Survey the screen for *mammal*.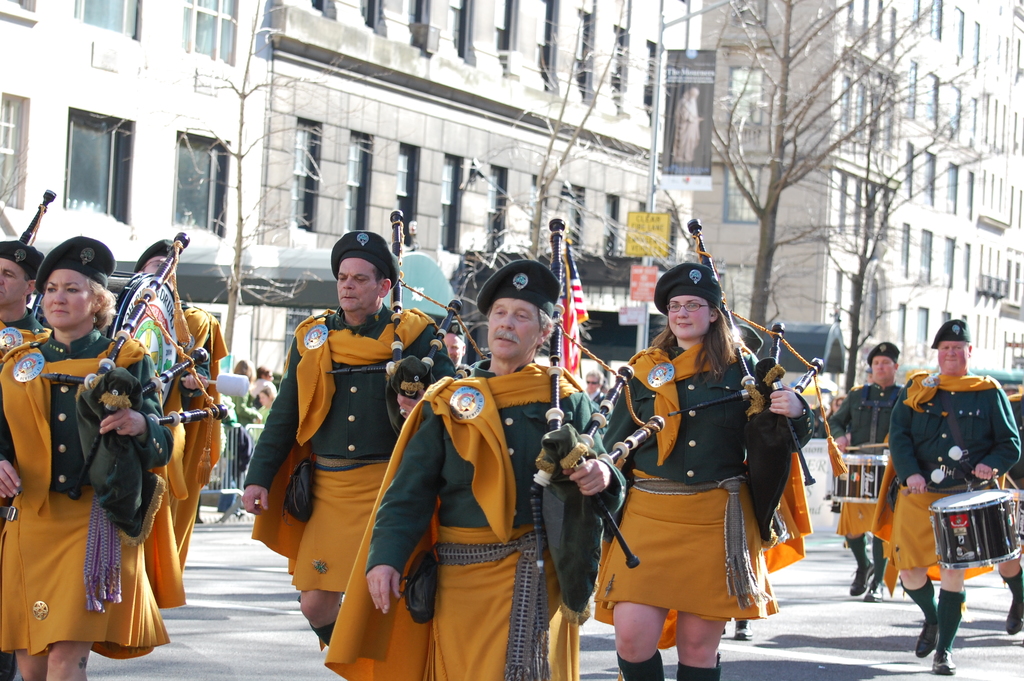
Survey found: x1=0 y1=231 x2=173 y2=680.
